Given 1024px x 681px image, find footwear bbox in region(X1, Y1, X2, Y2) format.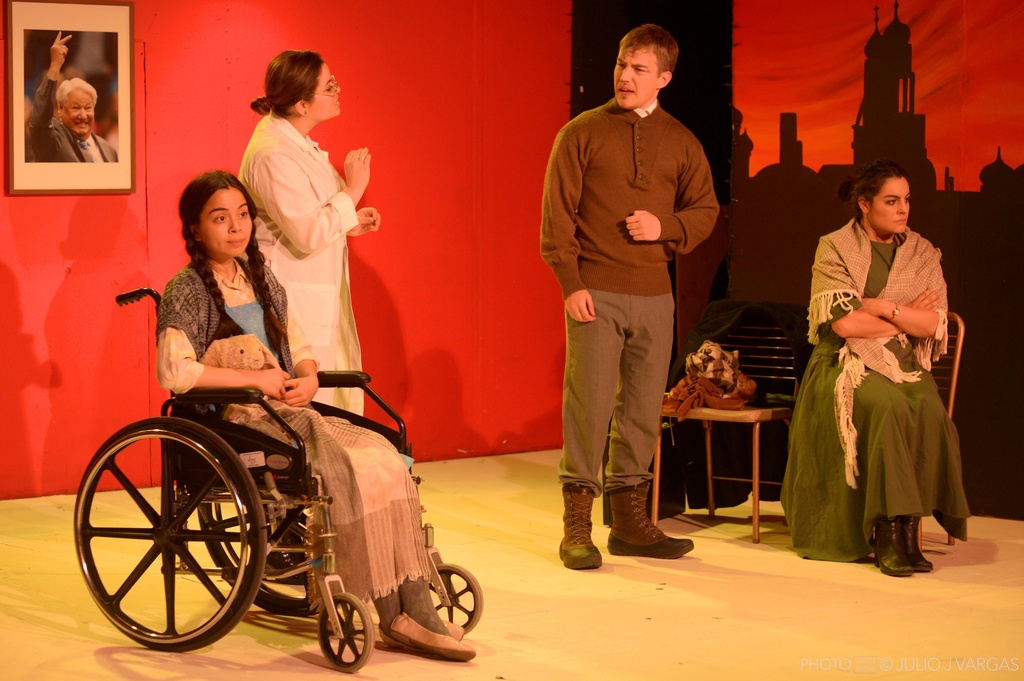
region(606, 483, 695, 558).
